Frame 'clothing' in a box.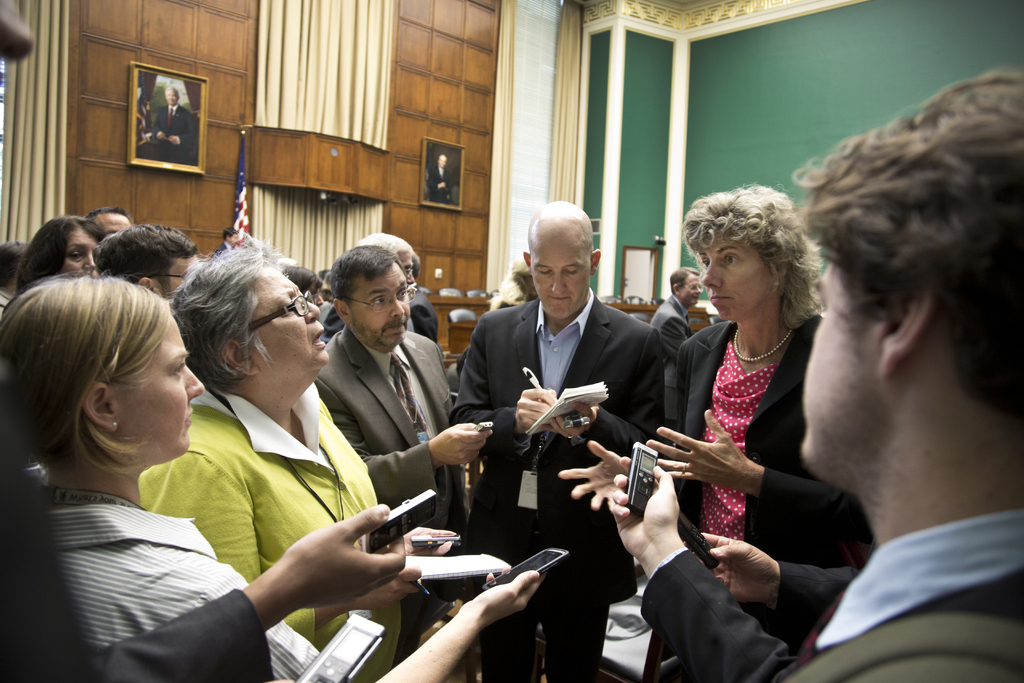
box(642, 548, 874, 682).
